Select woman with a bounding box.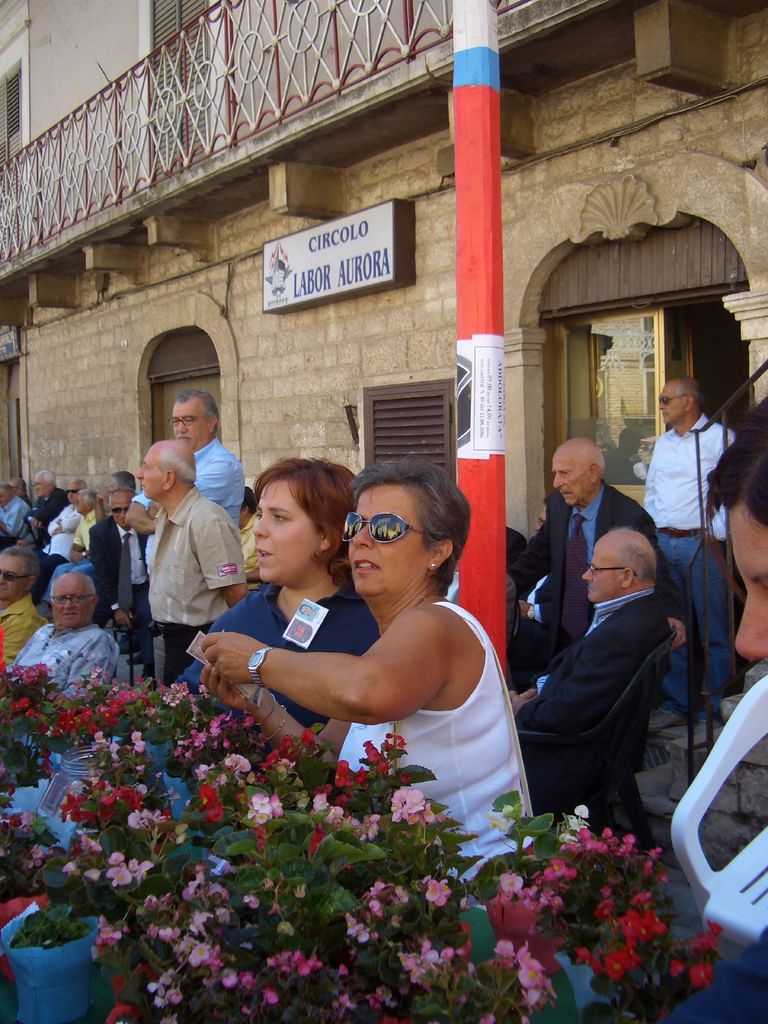
pyautogui.locateOnScreen(204, 450, 547, 870).
